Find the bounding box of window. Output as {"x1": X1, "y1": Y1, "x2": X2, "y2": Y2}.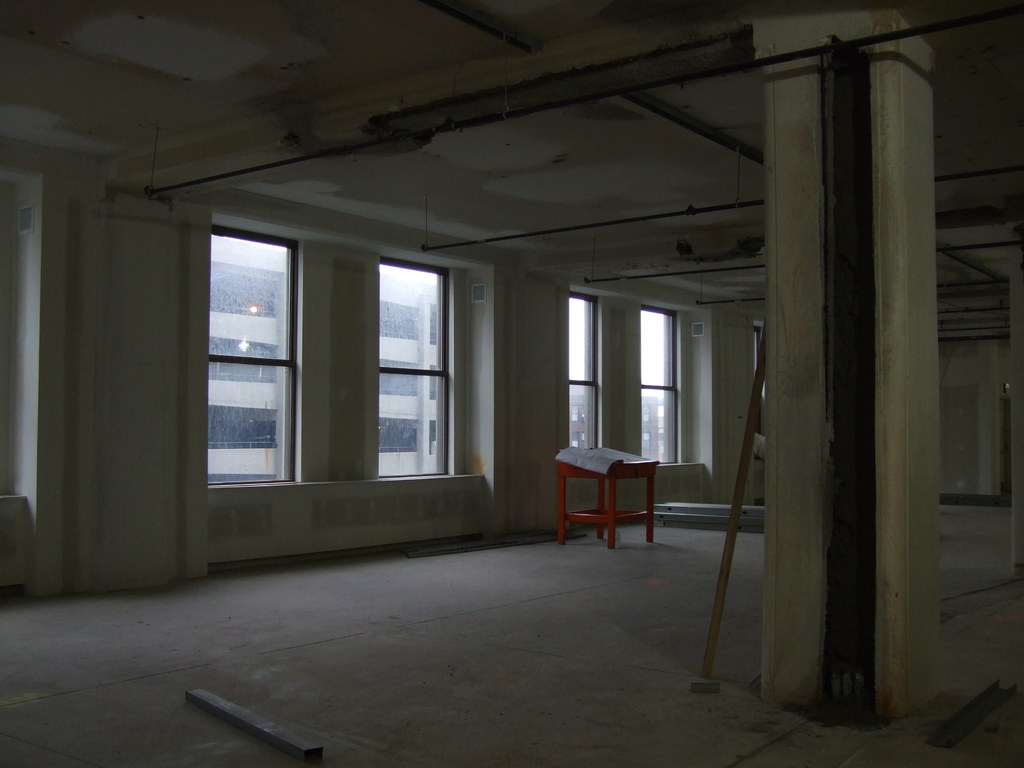
{"x1": 210, "y1": 225, "x2": 301, "y2": 484}.
